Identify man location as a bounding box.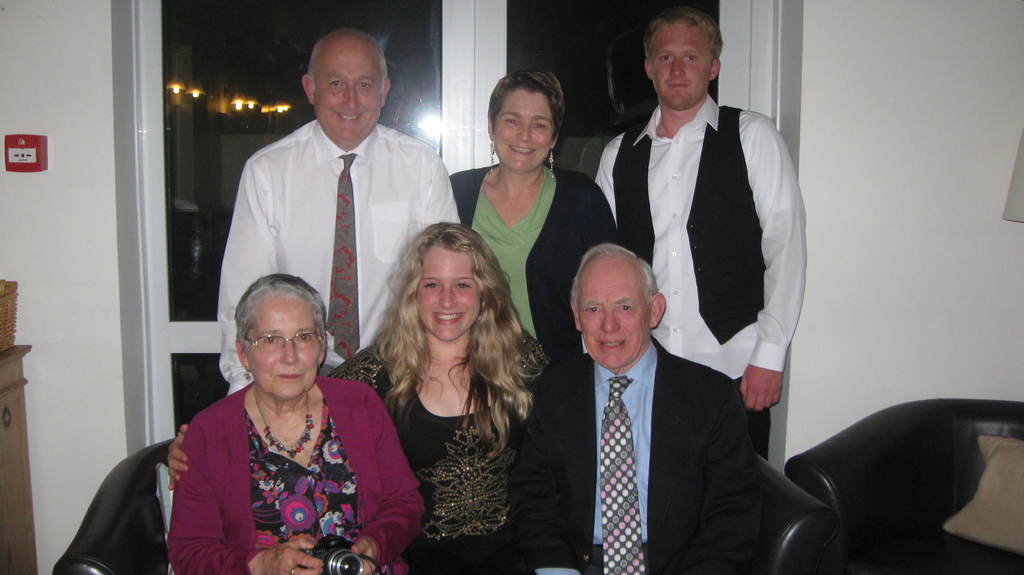
<box>214,28,462,395</box>.
